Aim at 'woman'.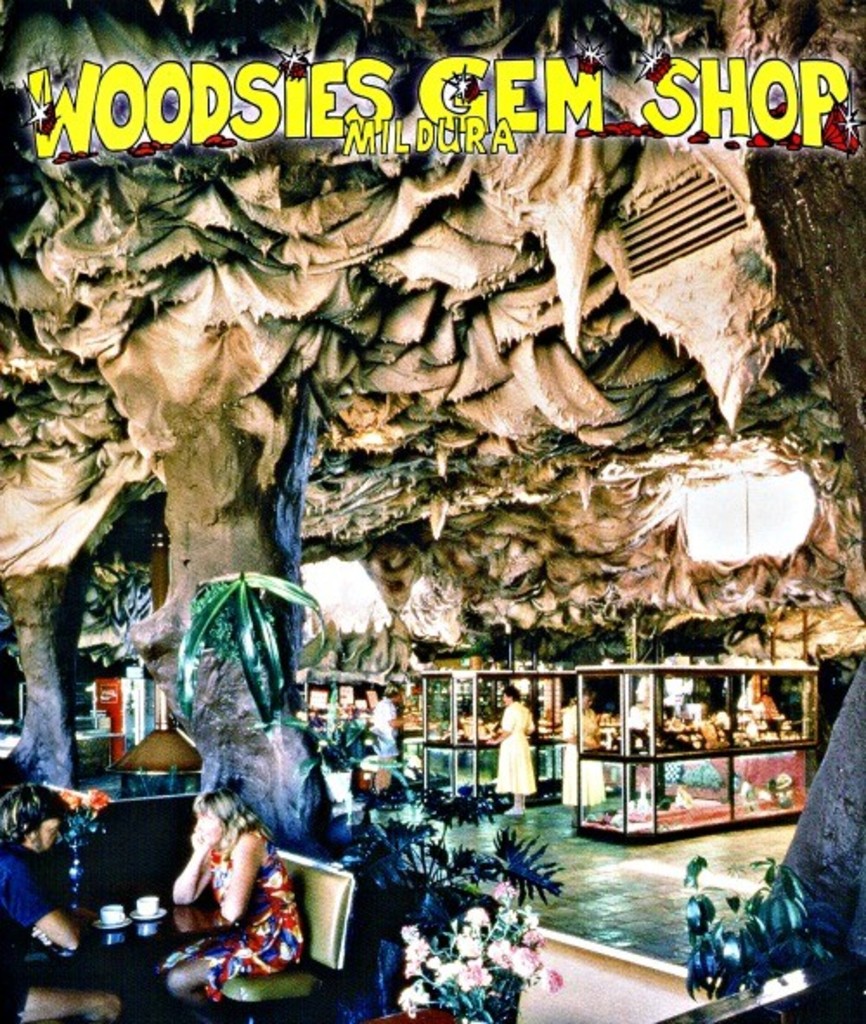
Aimed at BBox(165, 794, 277, 972).
